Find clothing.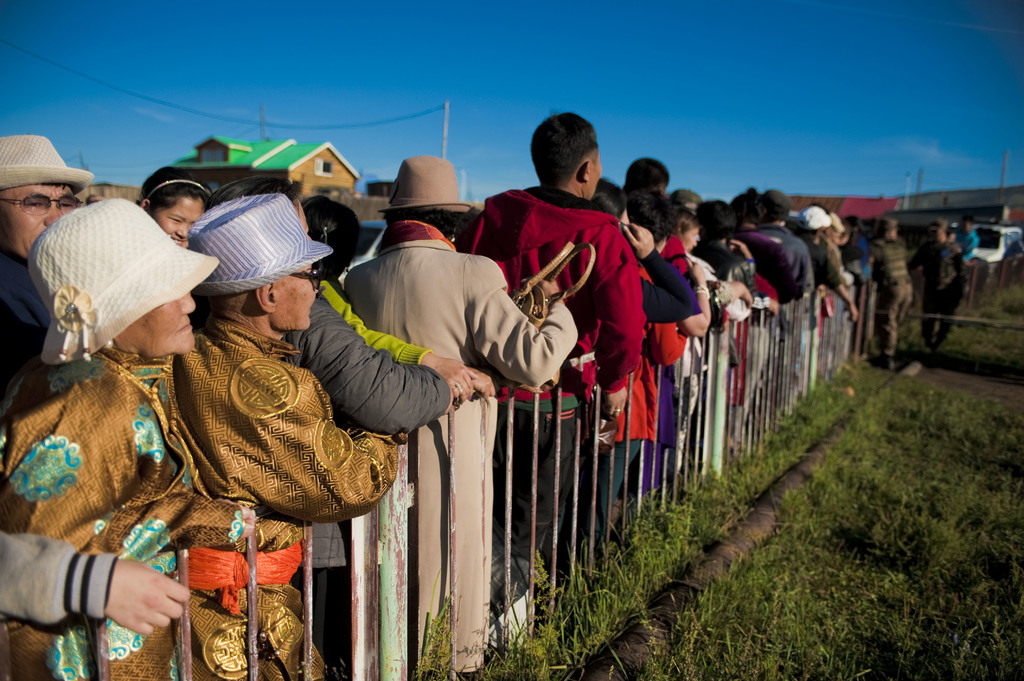
BBox(920, 240, 964, 349).
